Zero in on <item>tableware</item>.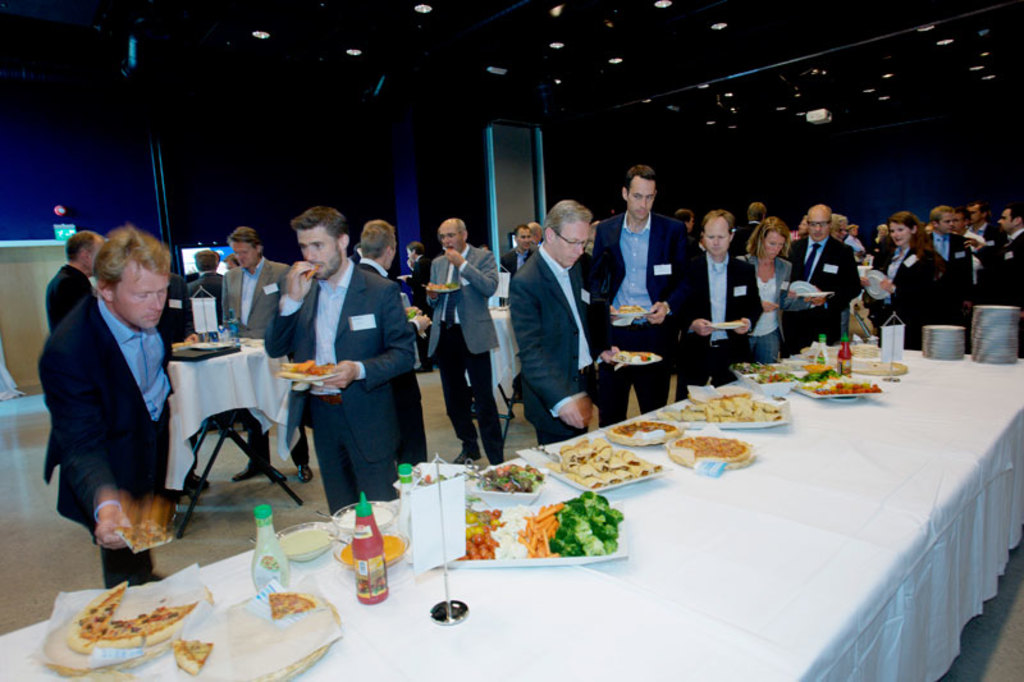
Zeroed in: (left=797, top=365, right=876, bottom=400).
